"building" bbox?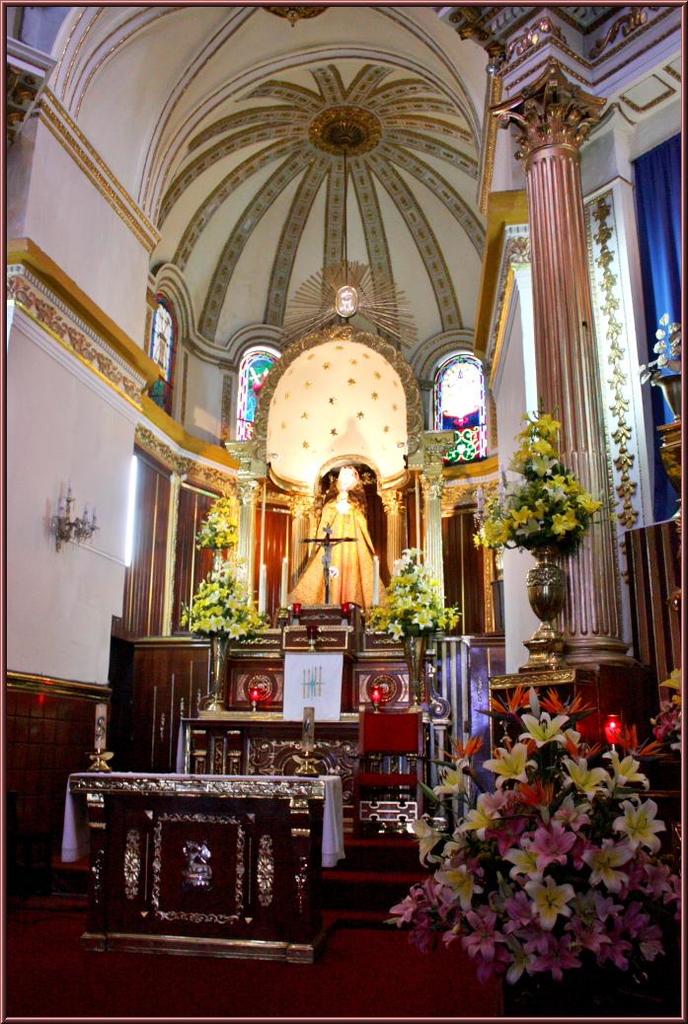
{"x1": 2, "y1": 0, "x2": 684, "y2": 1023}
